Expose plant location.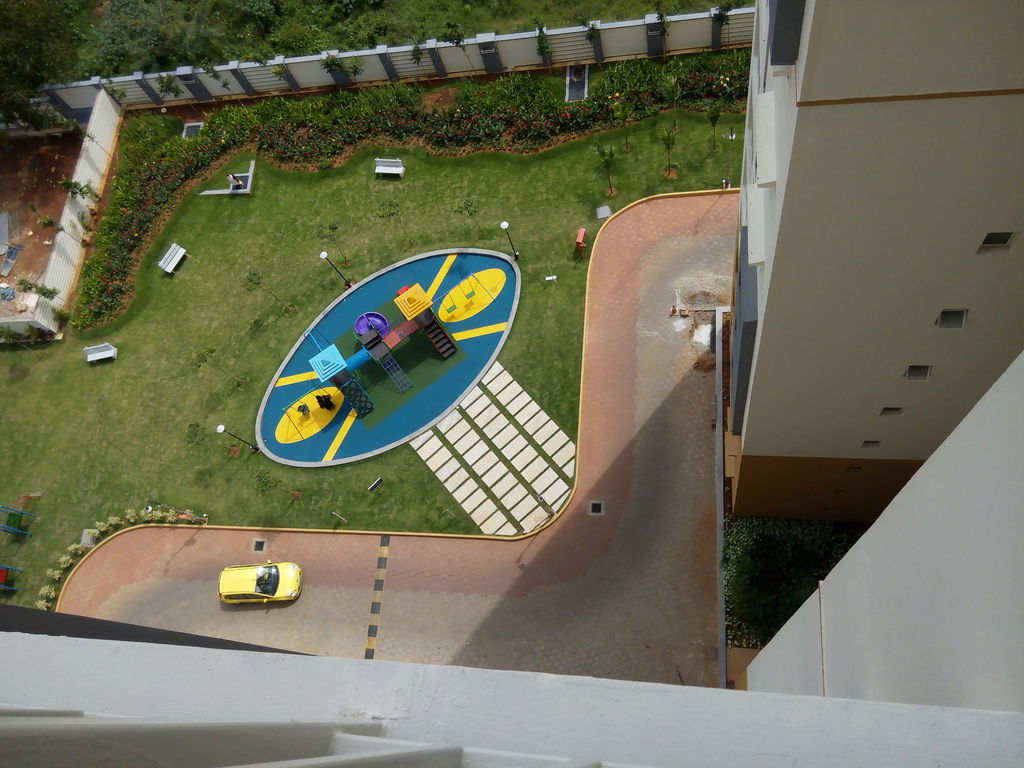
Exposed at bbox=[40, 216, 89, 253].
